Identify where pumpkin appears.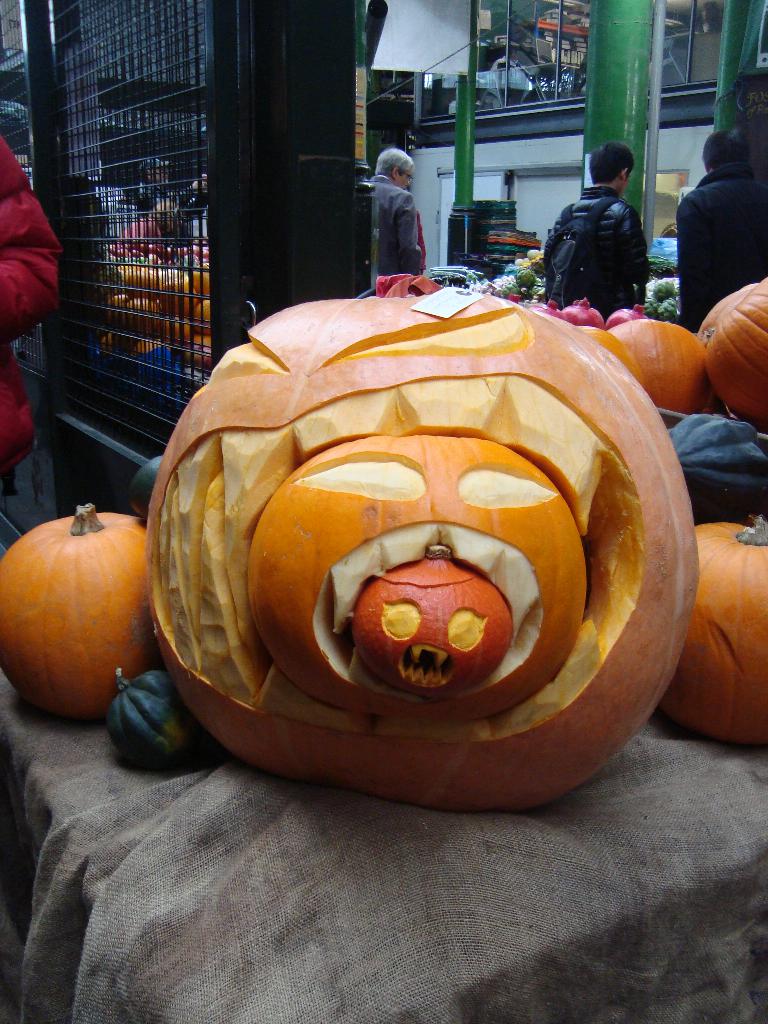
Appears at 576,324,641,380.
